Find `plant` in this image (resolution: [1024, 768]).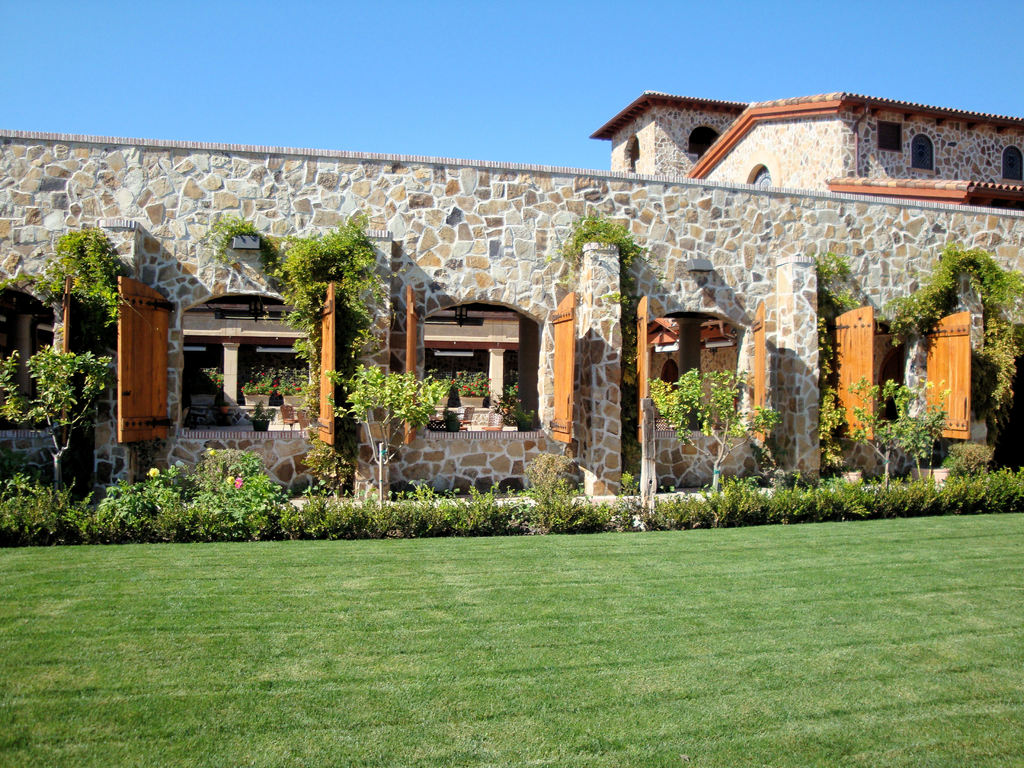
detection(271, 362, 314, 394).
